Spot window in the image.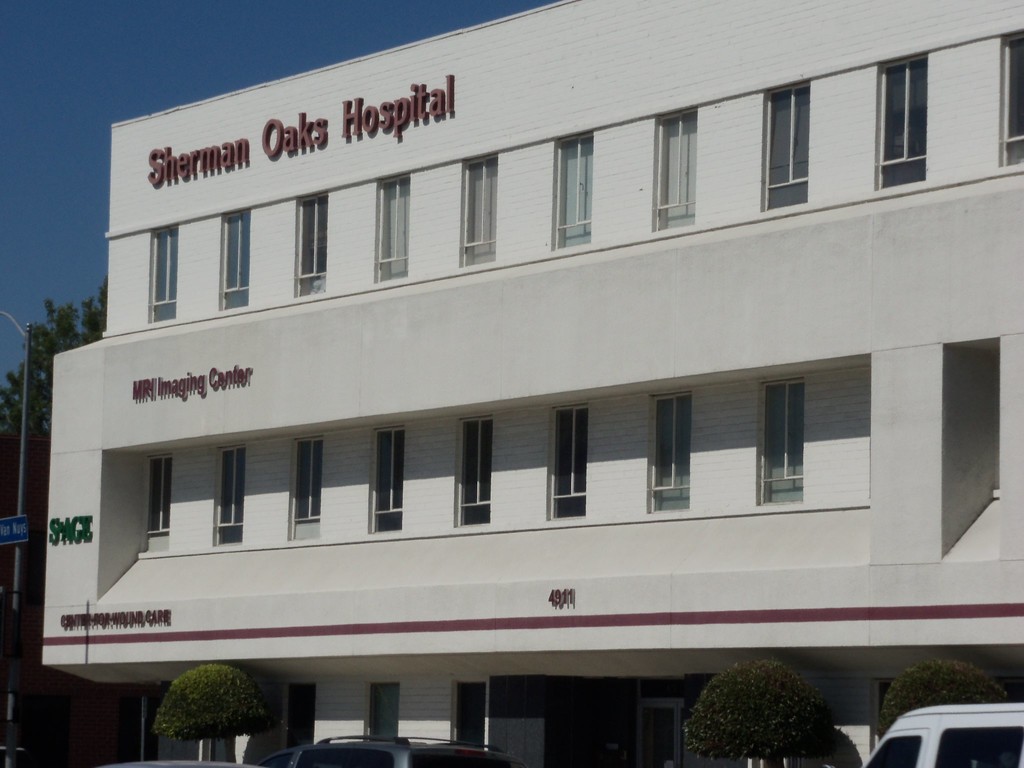
window found at left=371, top=430, right=401, bottom=533.
